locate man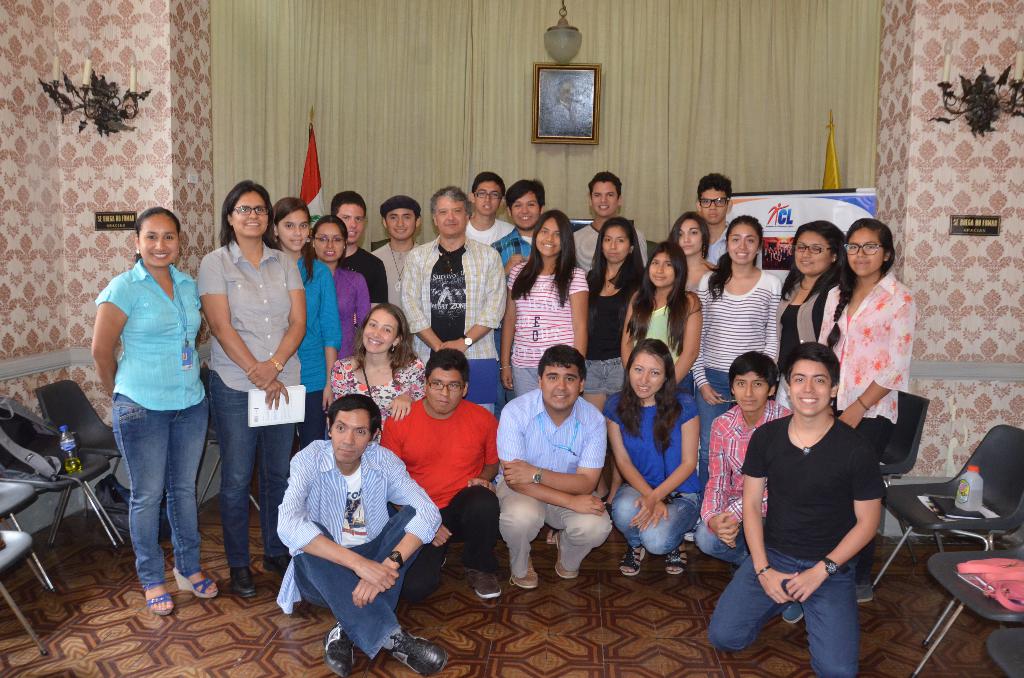
region(694, 351, 792, 567)
